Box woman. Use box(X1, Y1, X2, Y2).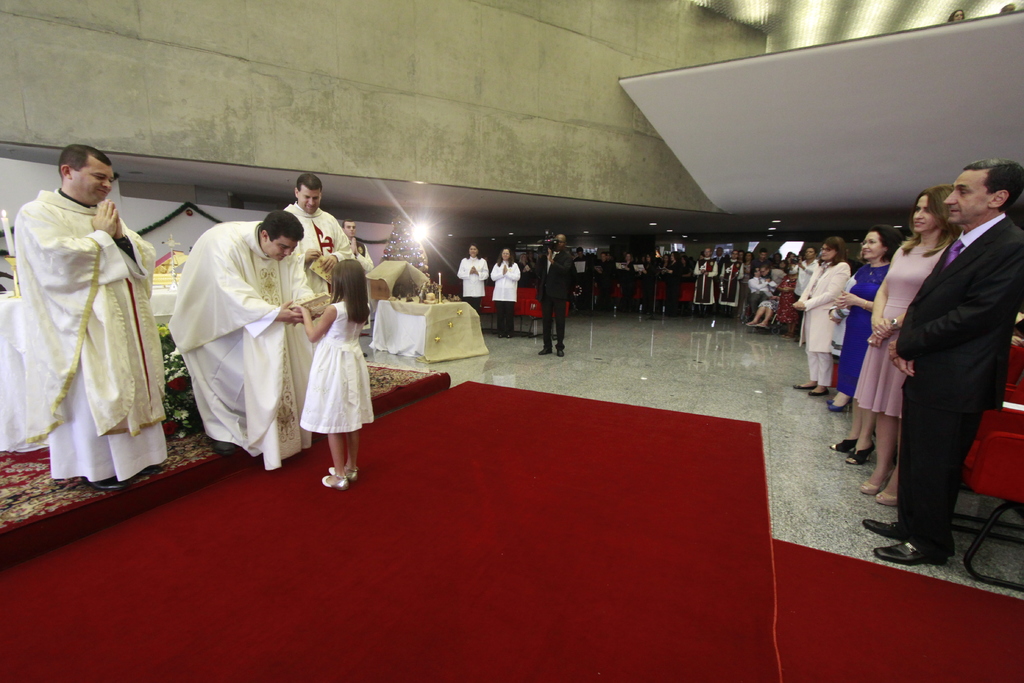
box(490, 249, 521, 334).
